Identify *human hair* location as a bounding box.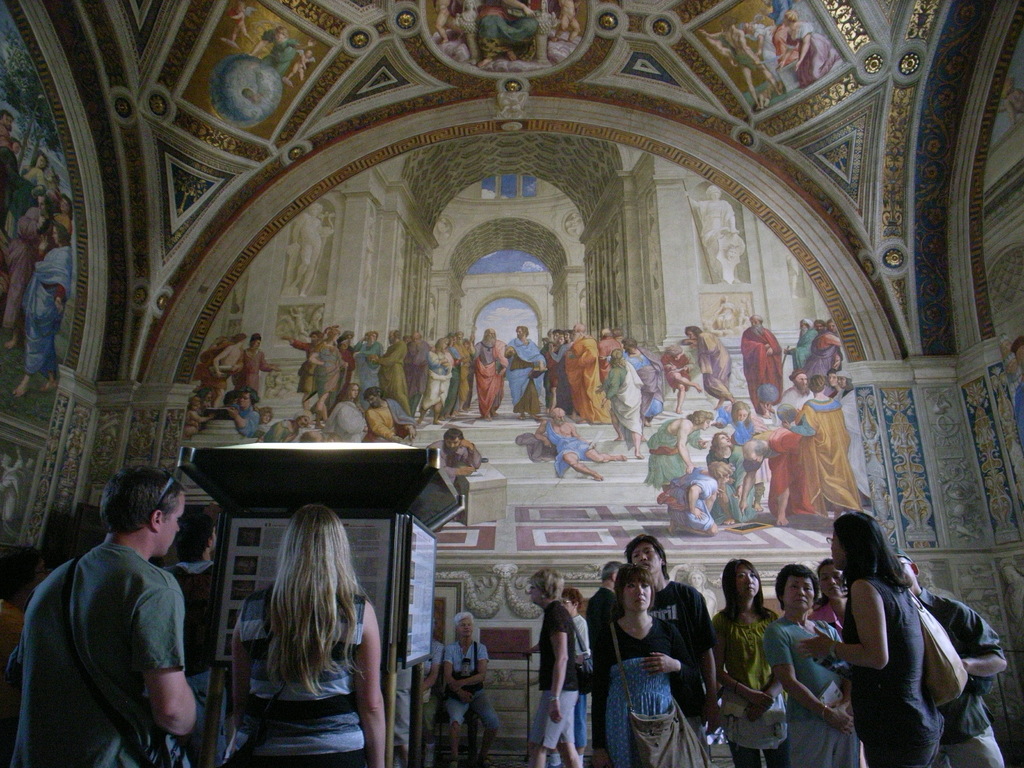
333,381,357,404.
